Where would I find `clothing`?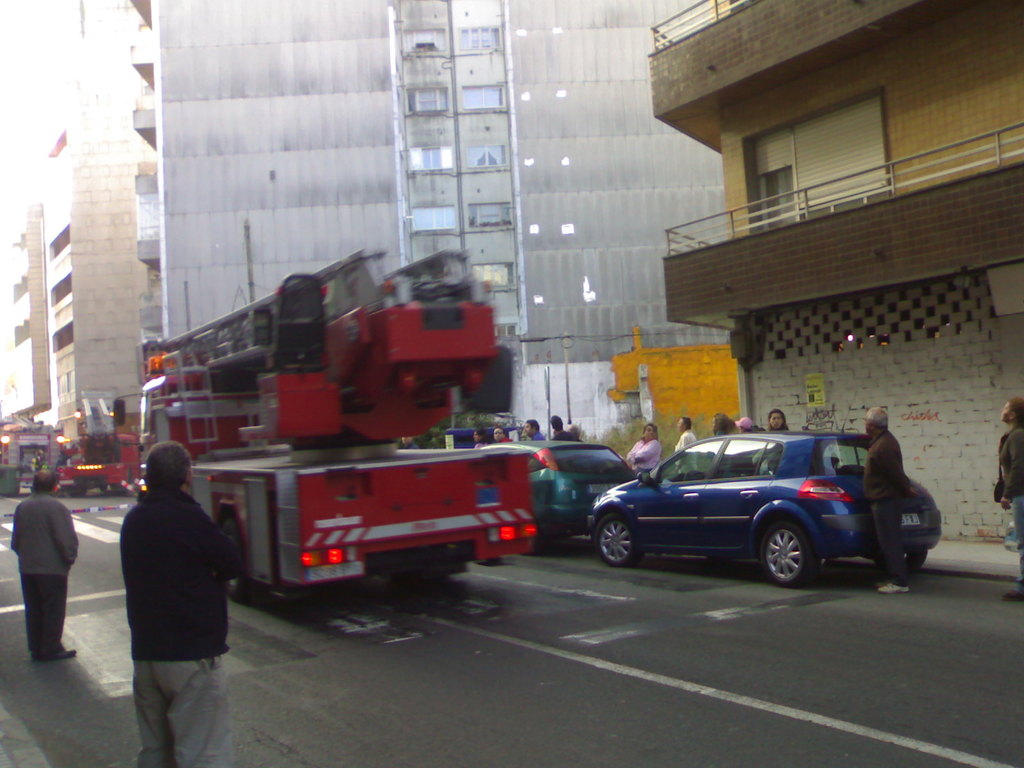
At 998,425,1023,593.
